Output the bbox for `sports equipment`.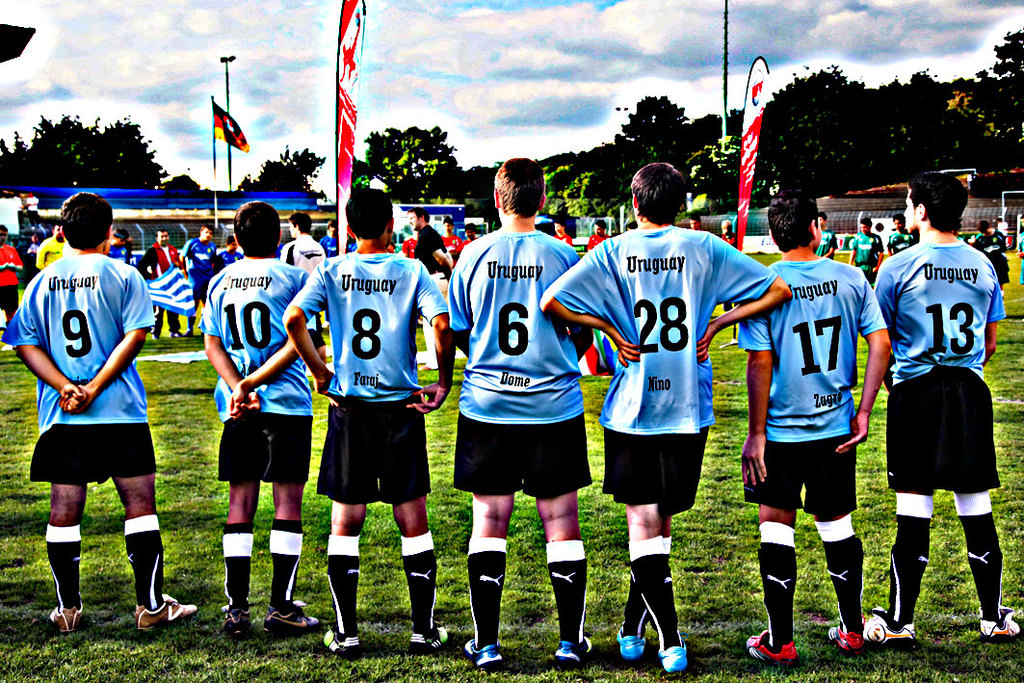
867 610 914 647.
